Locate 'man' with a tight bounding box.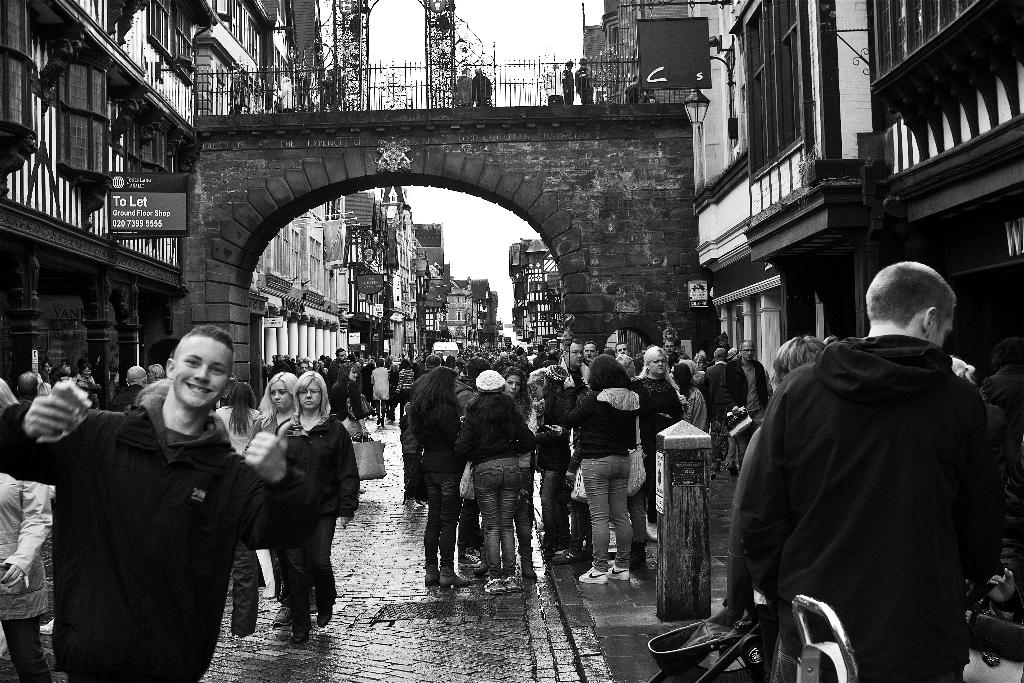
select_region(581, 342, 600, 366).
